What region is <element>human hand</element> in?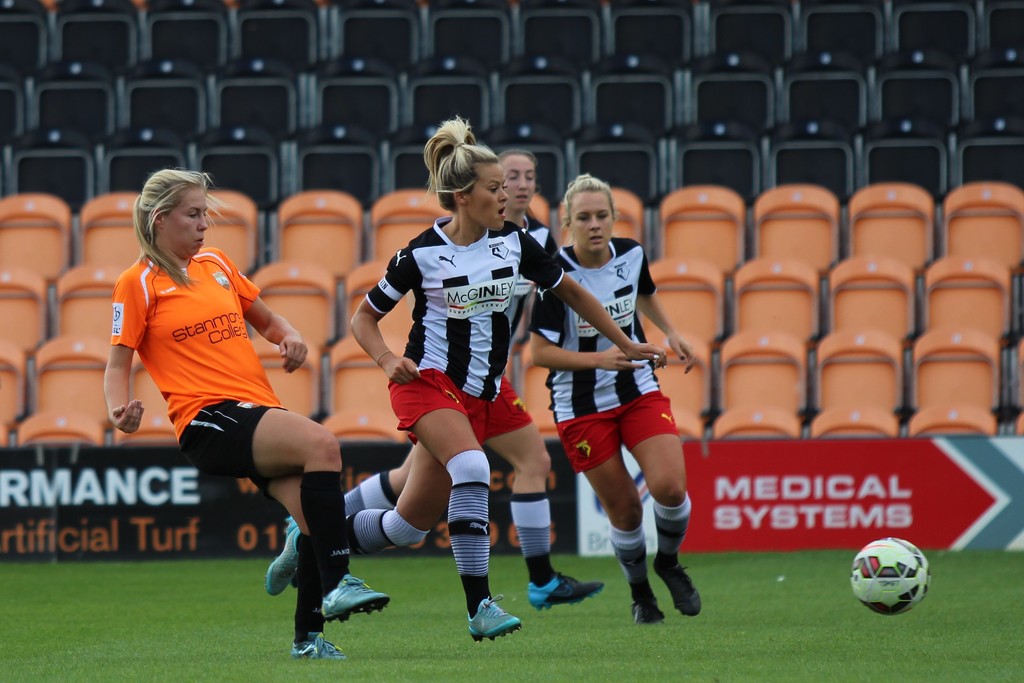
x1=600, y1=345, x2=630, y2=372.
